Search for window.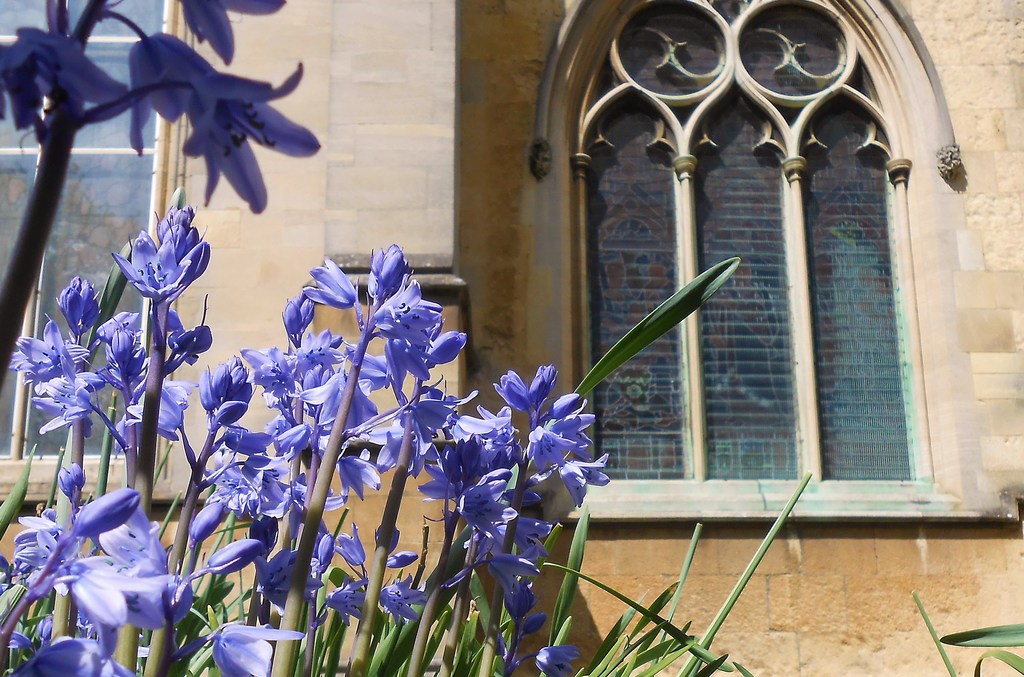
Found at 566, 0, 939, 483.
